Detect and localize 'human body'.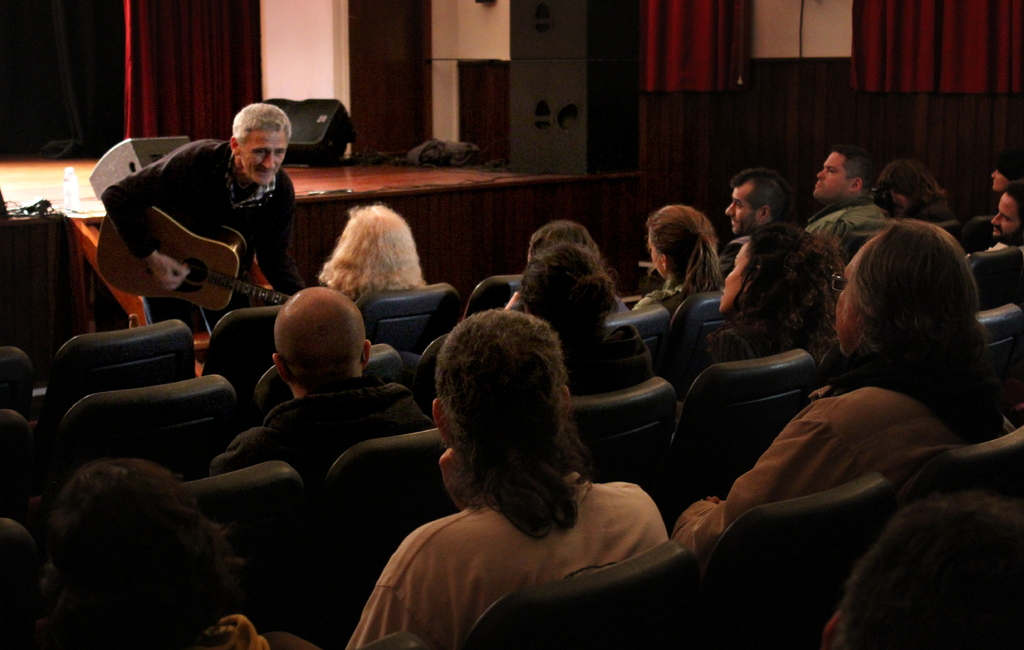
Localized at (205,281,436,496).
